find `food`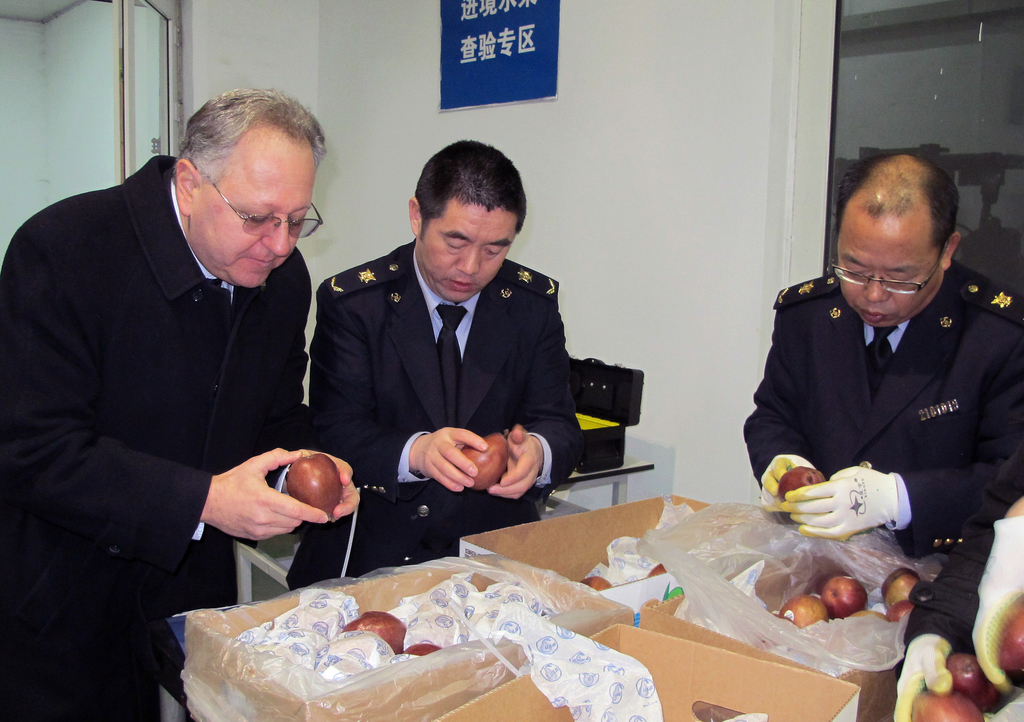
bbox=(1002, 605, 1023, 693)
